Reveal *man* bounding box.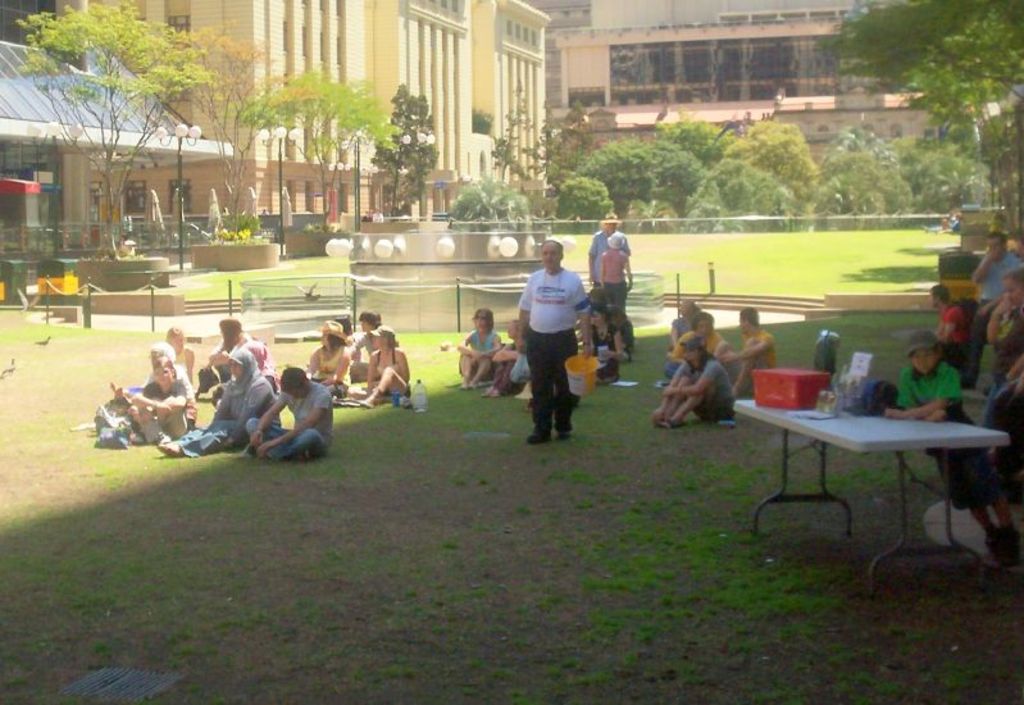
Revealed: (x1=583, y1=213, x2=632, y2=296).
